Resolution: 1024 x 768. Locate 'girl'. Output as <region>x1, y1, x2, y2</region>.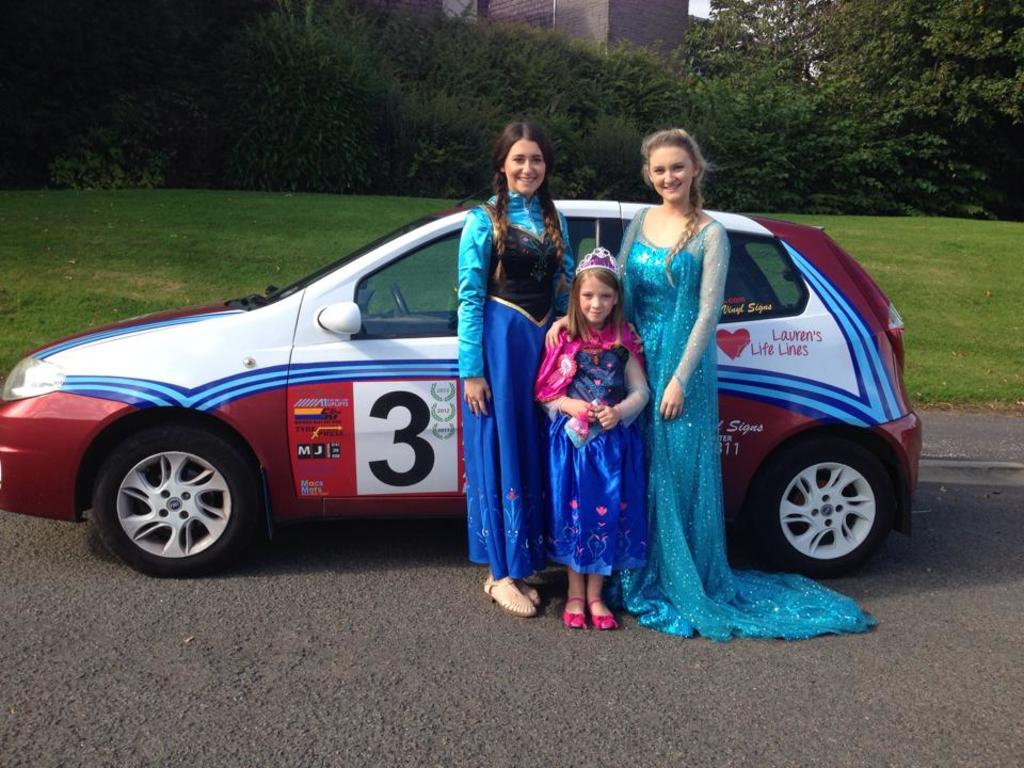
<region>458, 124, 573, 618</region>.
